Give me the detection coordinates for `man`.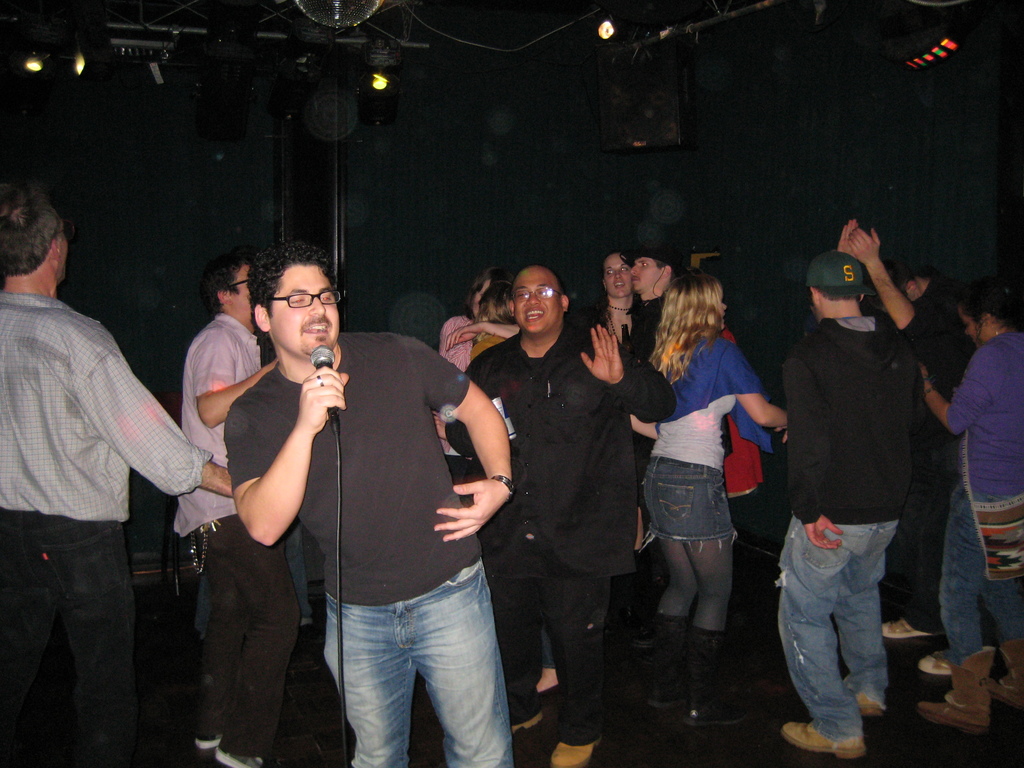
bbox=[765, 238, 909, 758].
